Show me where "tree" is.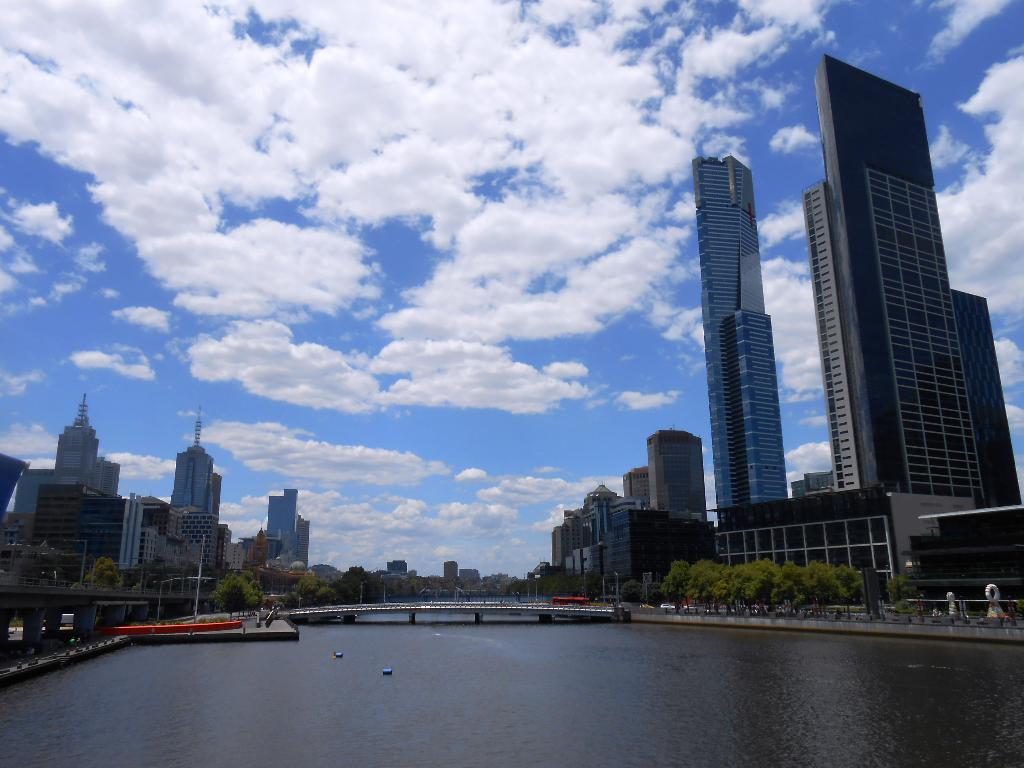
"tree" is at select_region(70, 558, 116, 595).
